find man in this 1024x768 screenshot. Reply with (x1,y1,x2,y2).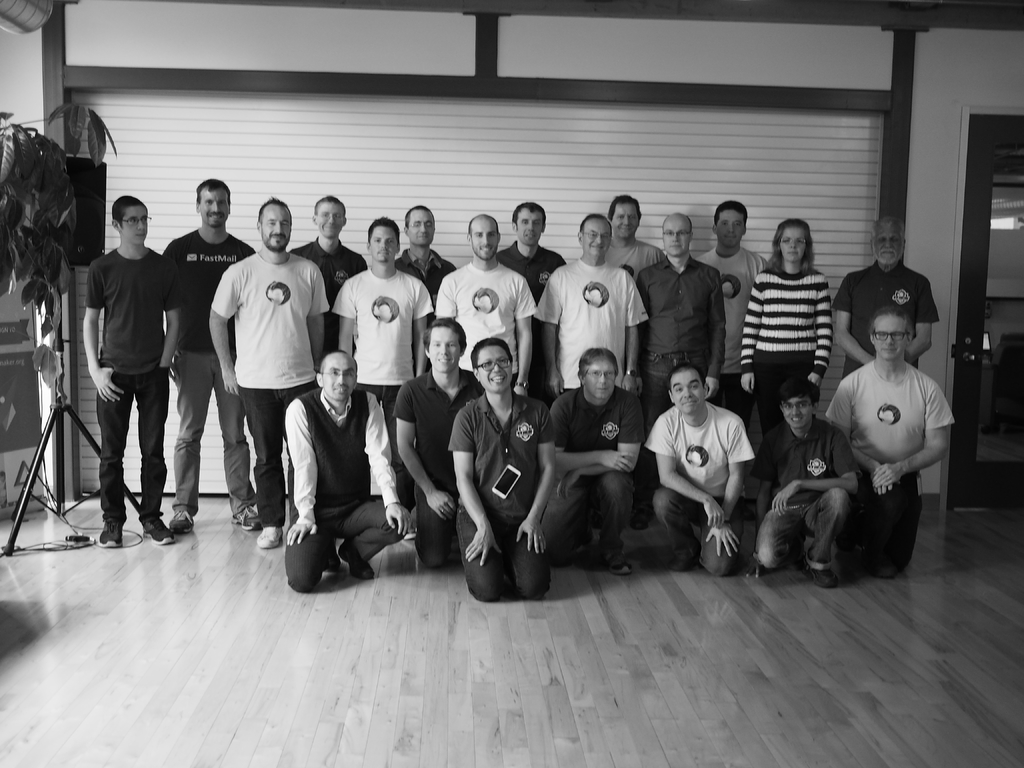
(751,380,870,590).
